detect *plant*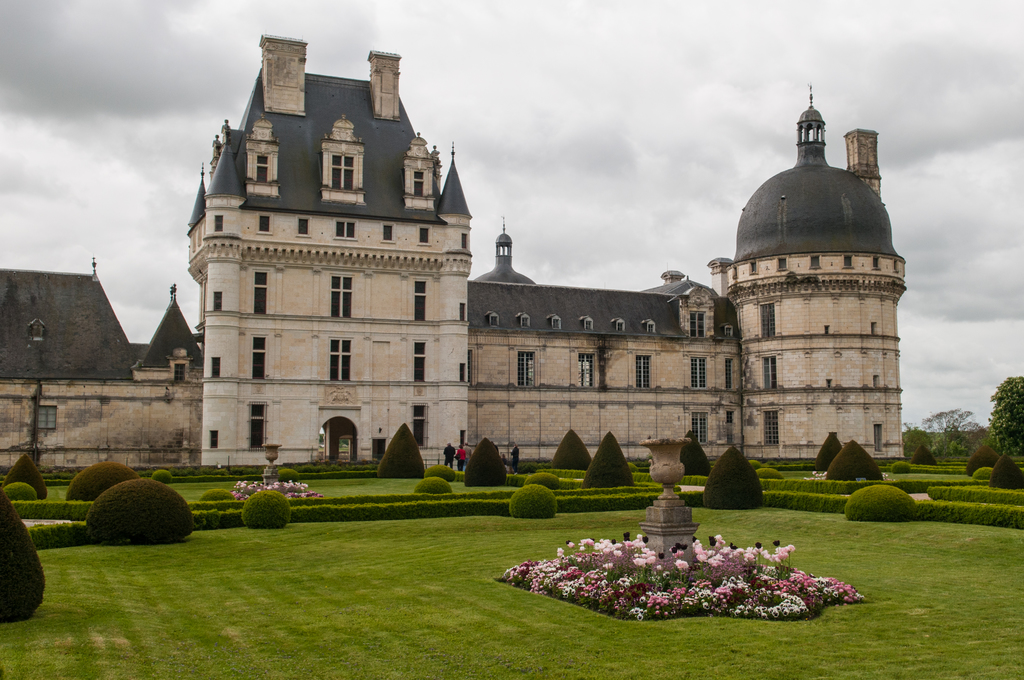
0:482:45:633
